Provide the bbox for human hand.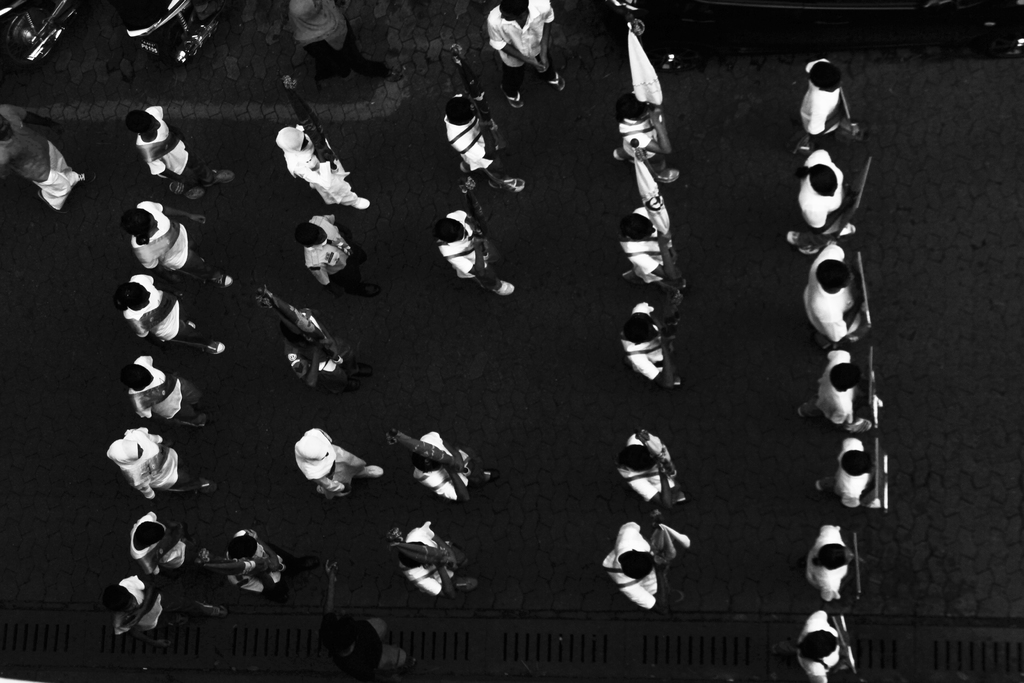
pyautogui.locateOnScreen(530, 59, 544, 76).
